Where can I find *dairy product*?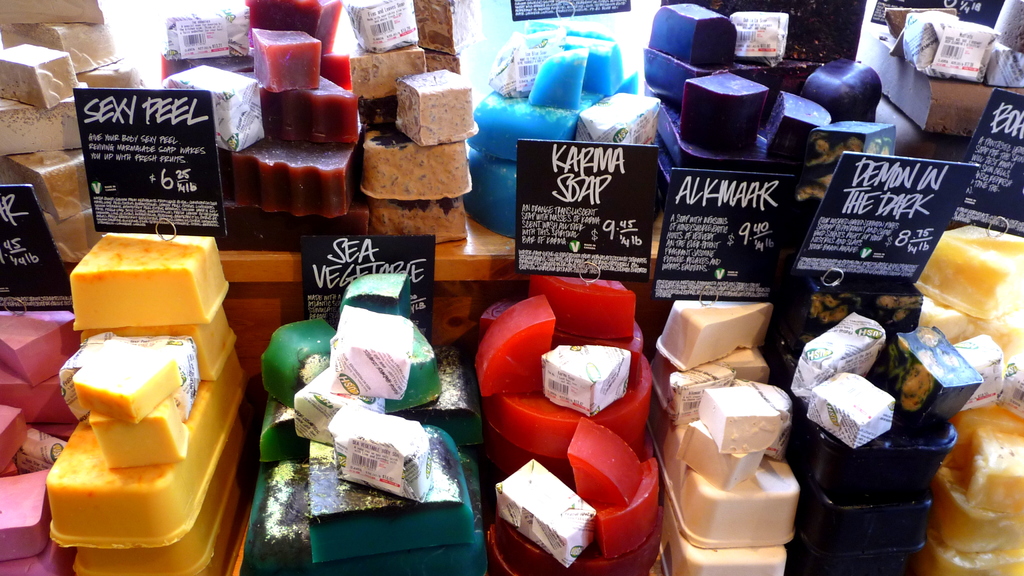
You can find it at bbox=(665, 477, 795, 575).
